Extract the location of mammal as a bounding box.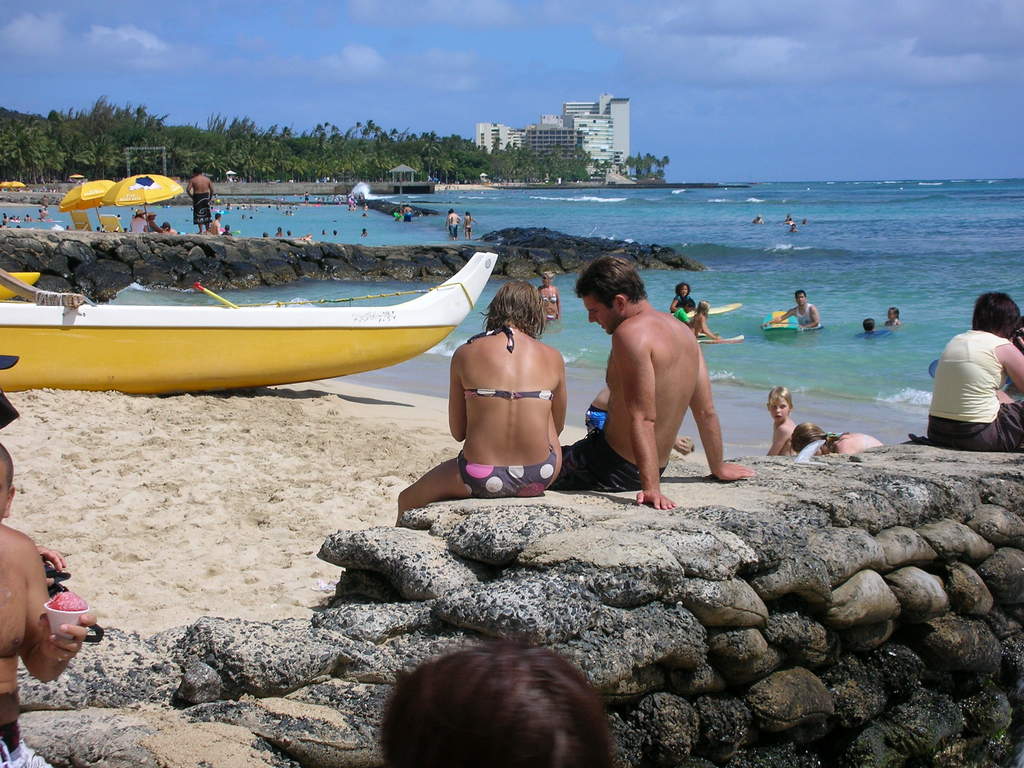
<region>0, 440, 102, 767</region>.
